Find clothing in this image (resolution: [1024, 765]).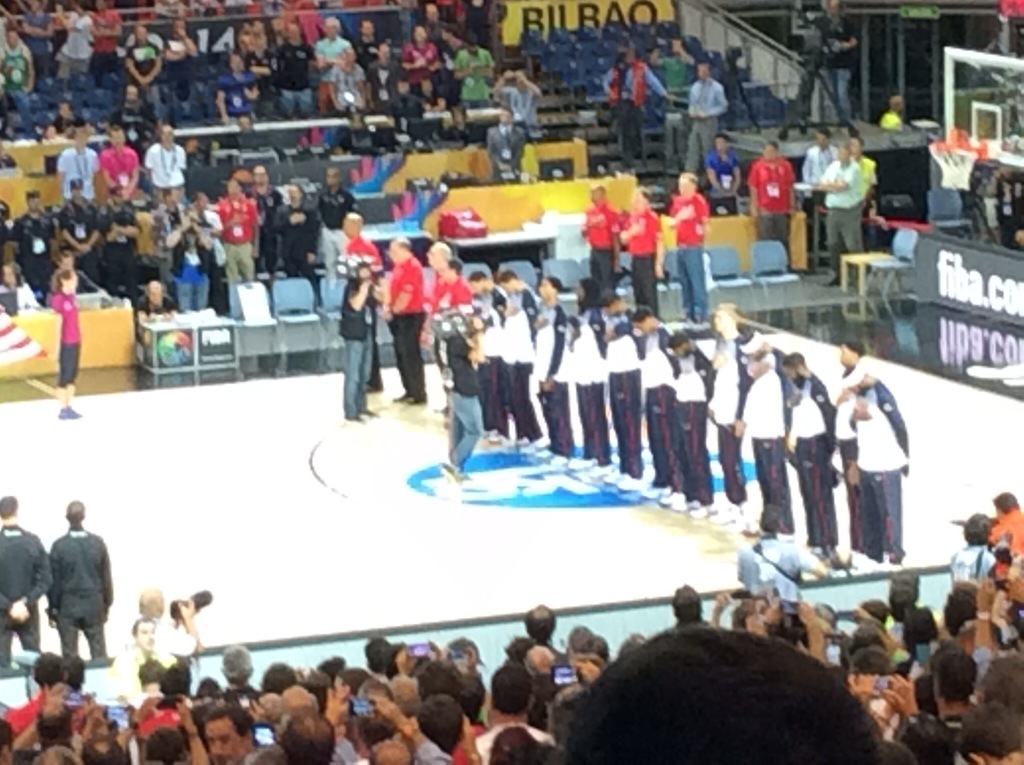
[584, 204, 620, 245].
